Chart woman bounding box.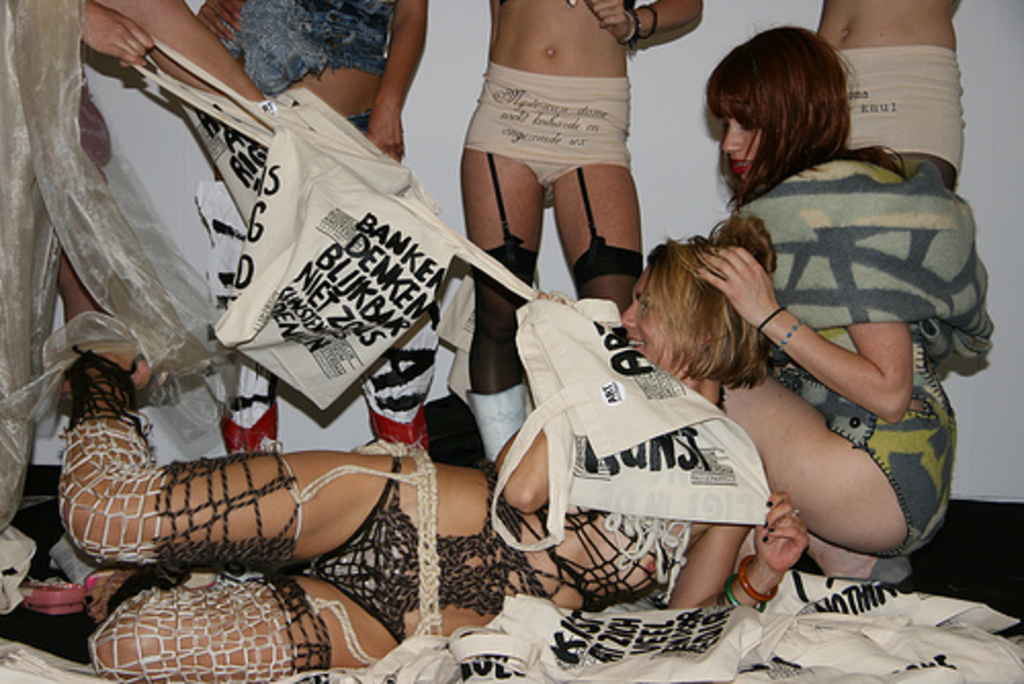
Charted: <bbox>47, 207, 791, 682</bbox>.
